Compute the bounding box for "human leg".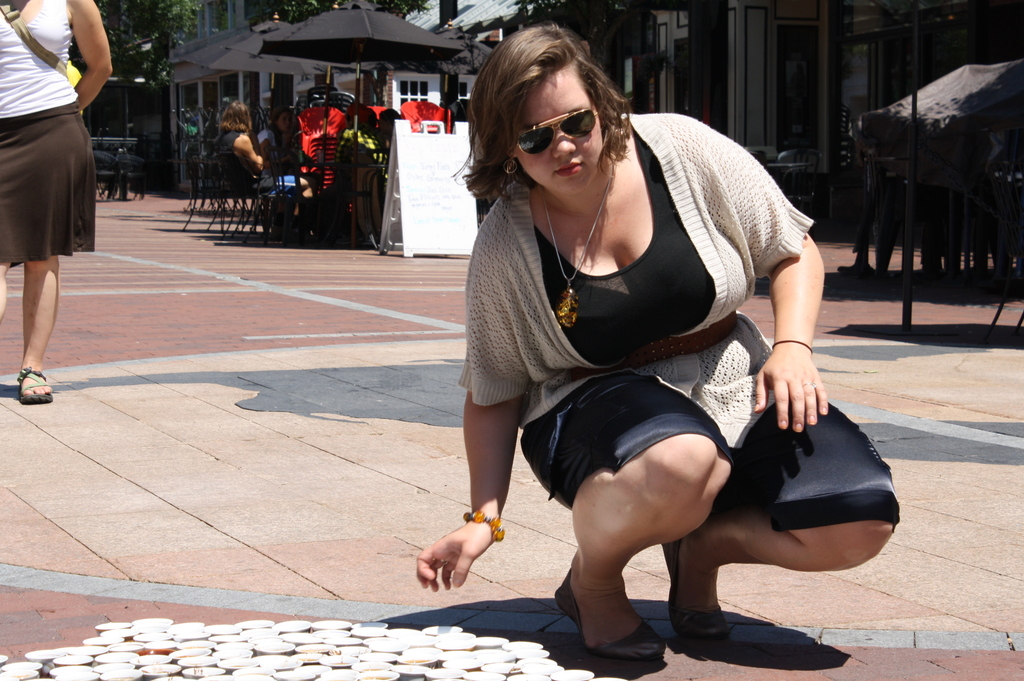
(657, 384, 902, 643).
